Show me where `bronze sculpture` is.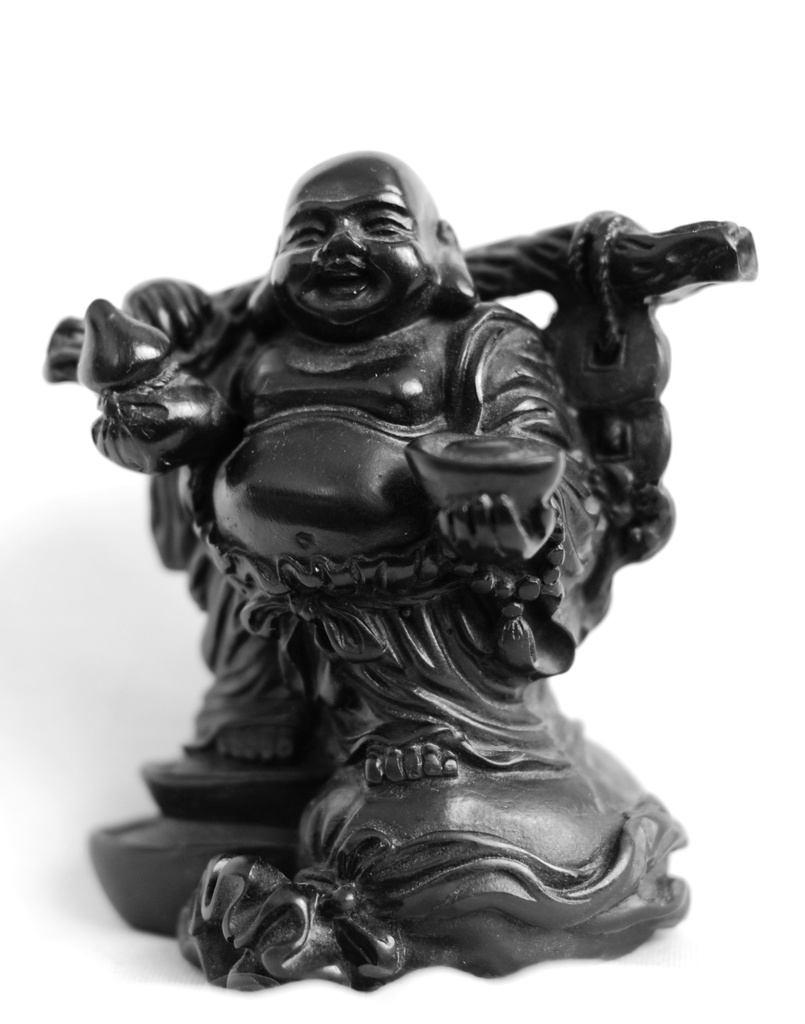
`bronze sculpture` is at <bbox>62, 166, 762, 947</bbox>.
